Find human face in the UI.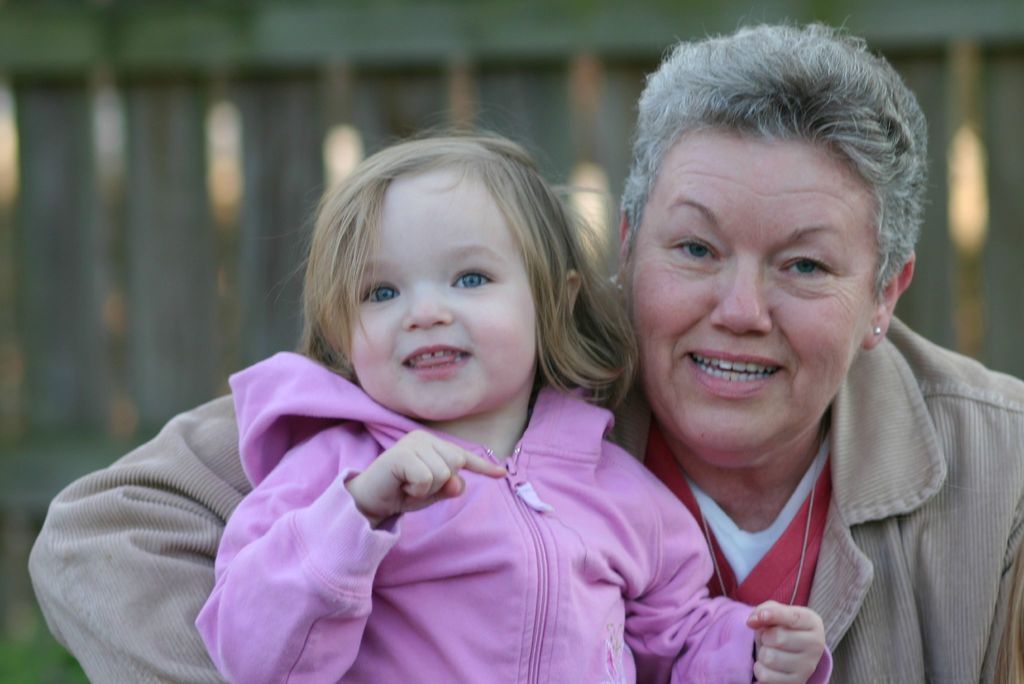
UI element at 628:144:866:449.
